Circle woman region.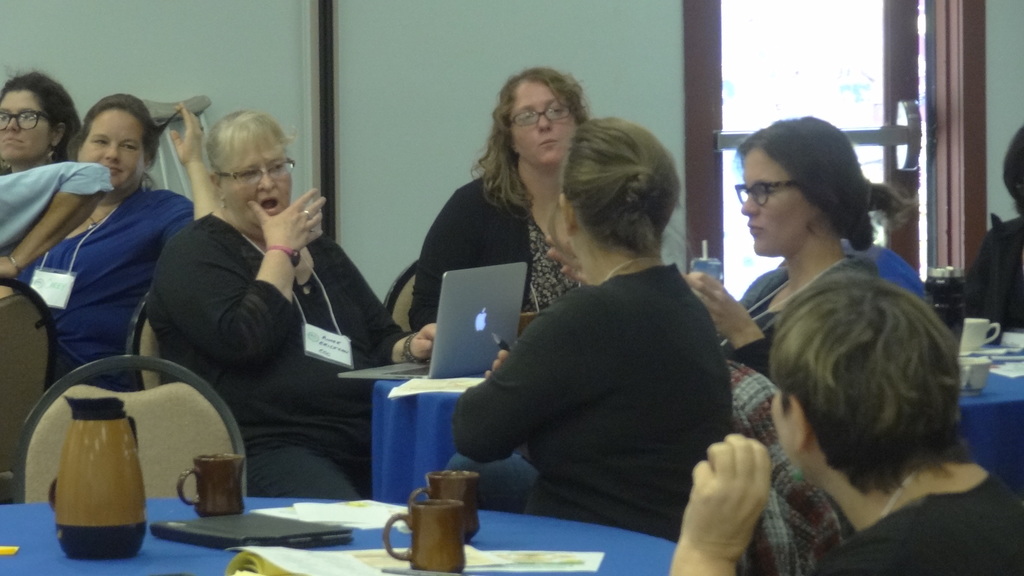
Region: rect(405, 64, 607, 336).
